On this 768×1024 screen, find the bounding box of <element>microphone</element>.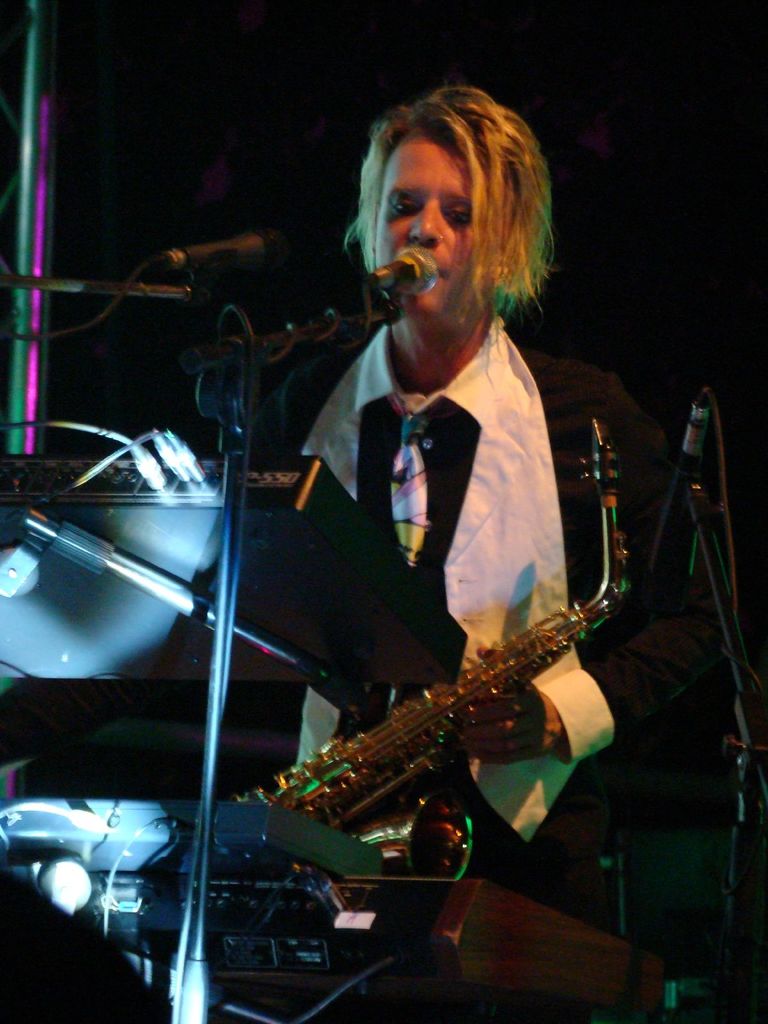
Bounding box: bbox=(362, 243, 447, 293).
